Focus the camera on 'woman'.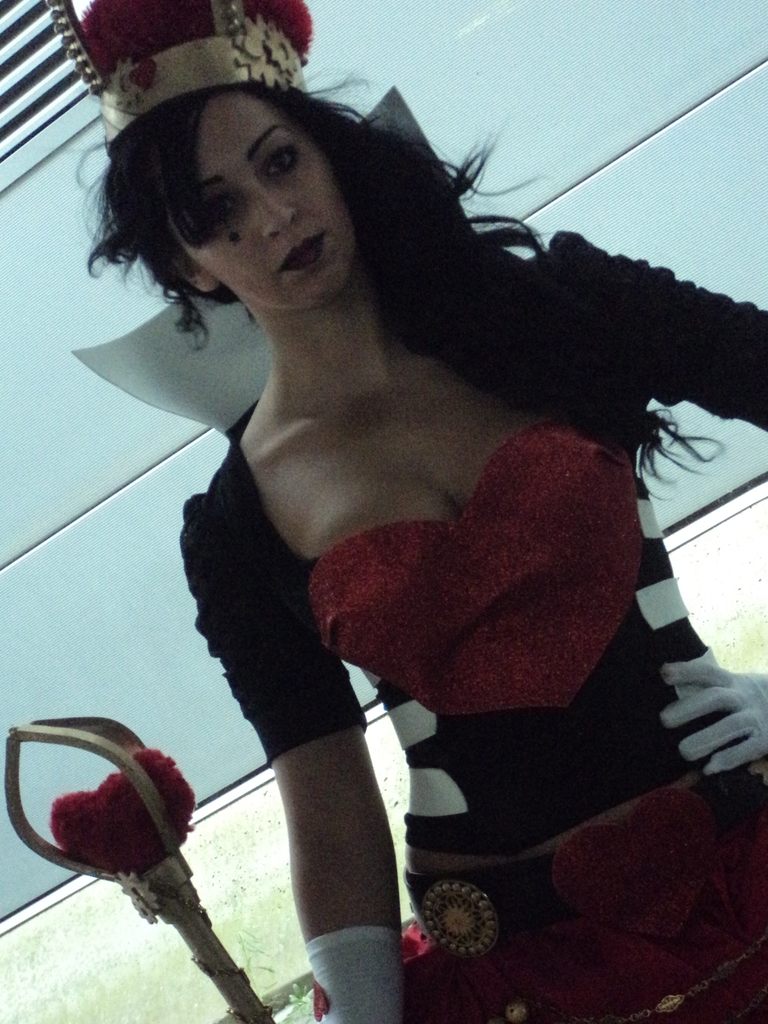
Focus region: crop(74, 0, 767, 1023).
